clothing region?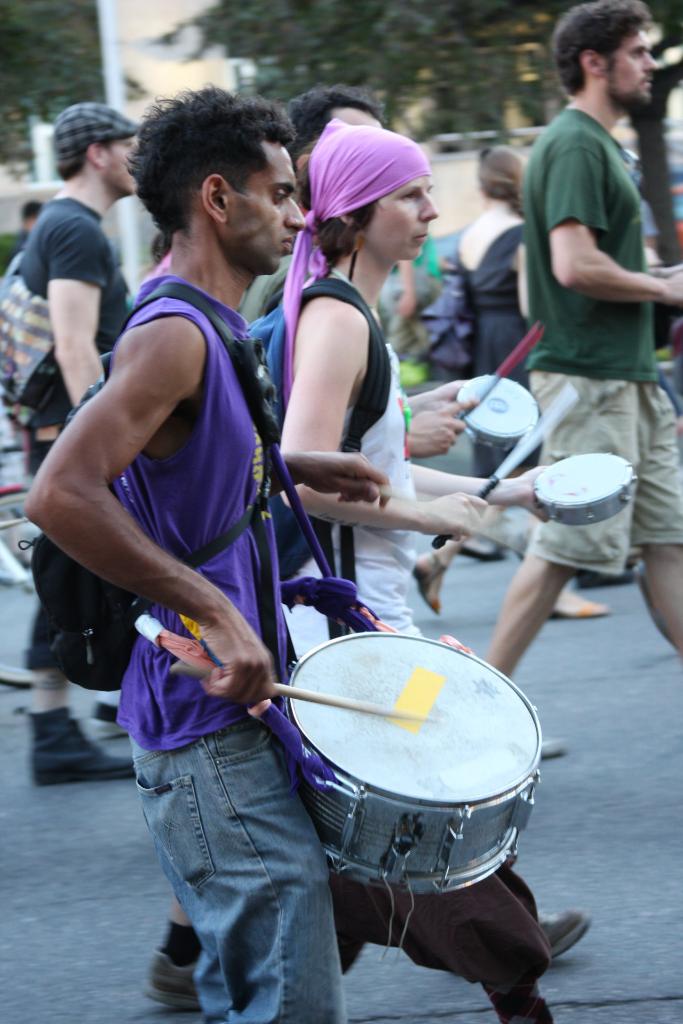
(10,192,127,675)
